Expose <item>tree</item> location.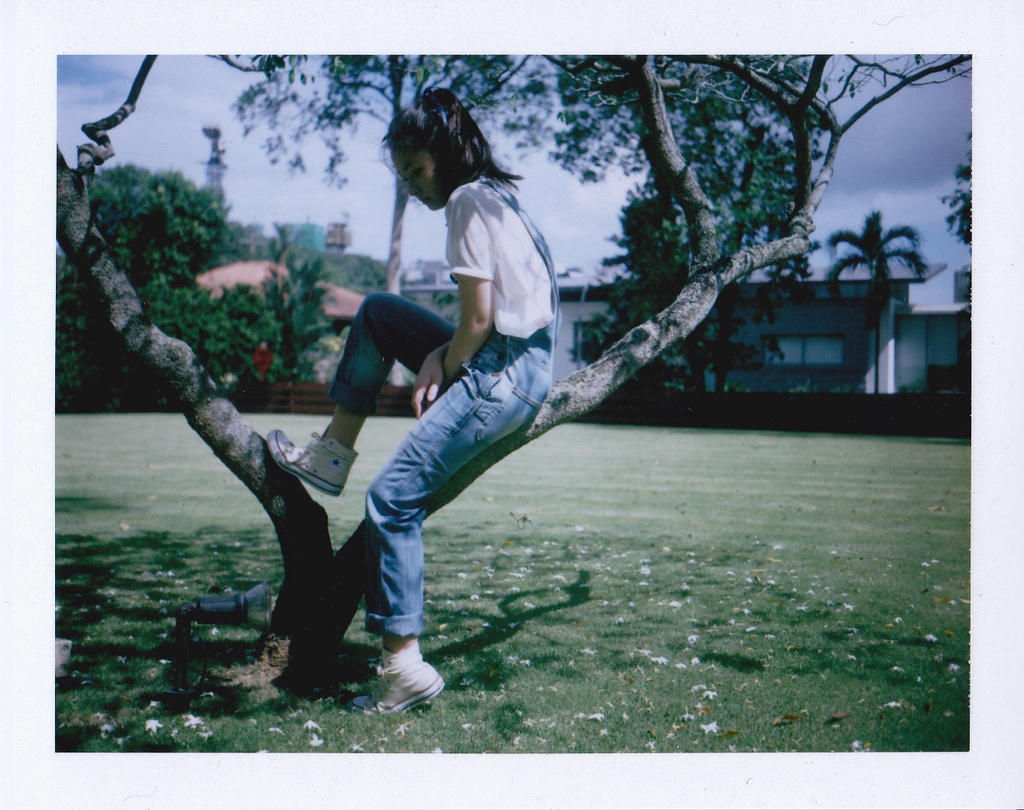
Exposed at 262:232:334:397.
